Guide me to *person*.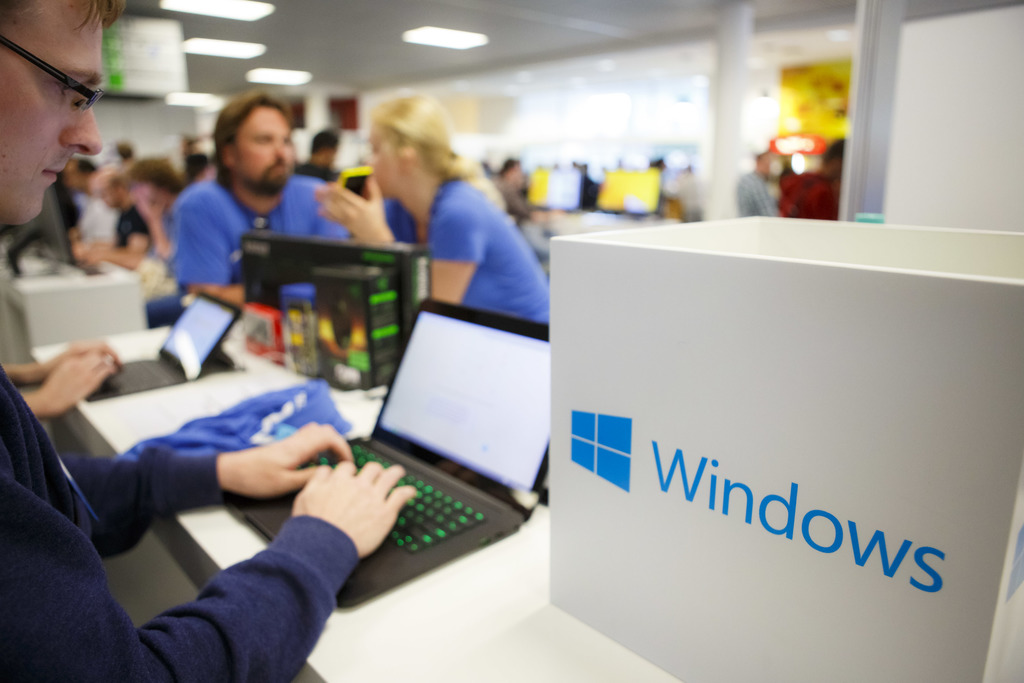
Guidance: <box>123,156,184,273</box>.
